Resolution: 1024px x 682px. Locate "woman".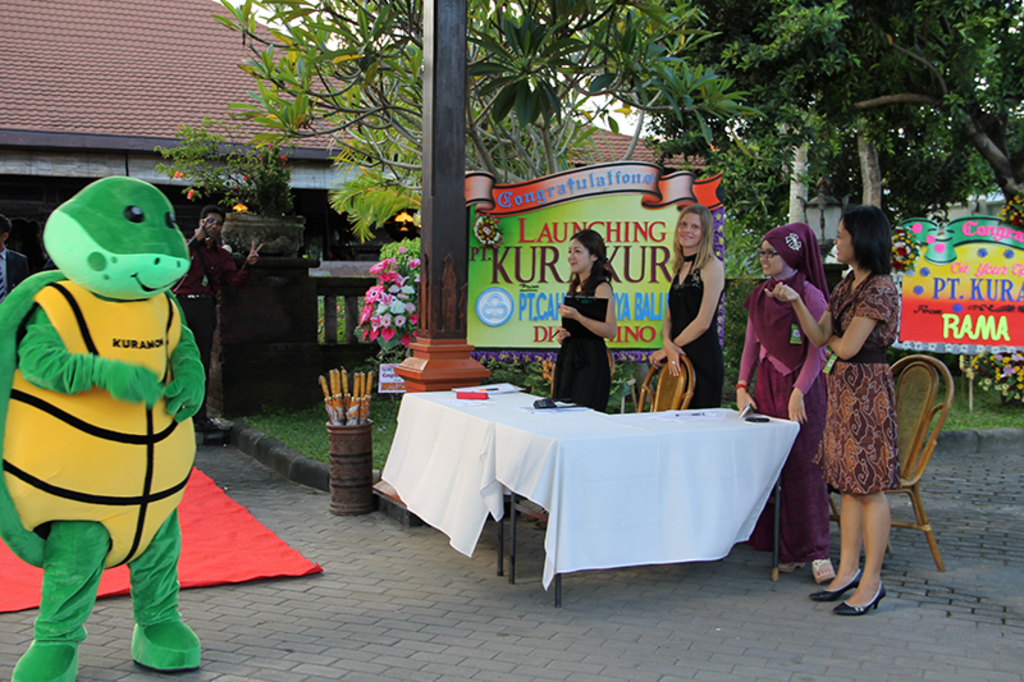
BBox(650, 205, 723, 402).
